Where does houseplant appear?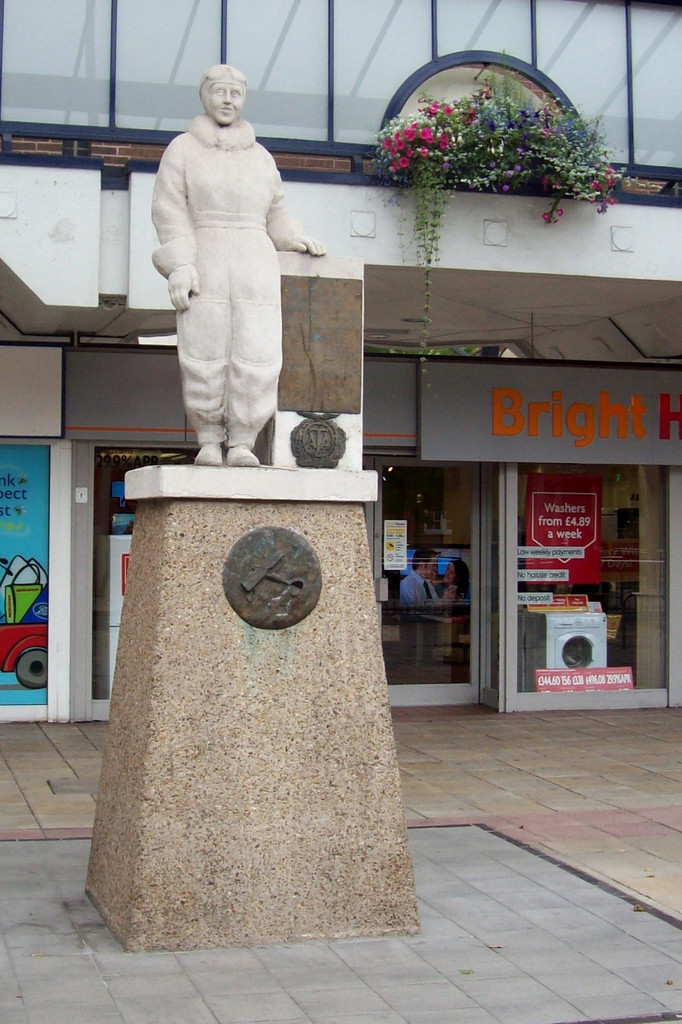
Appears at bbox=[374, 67, 625, 382].
